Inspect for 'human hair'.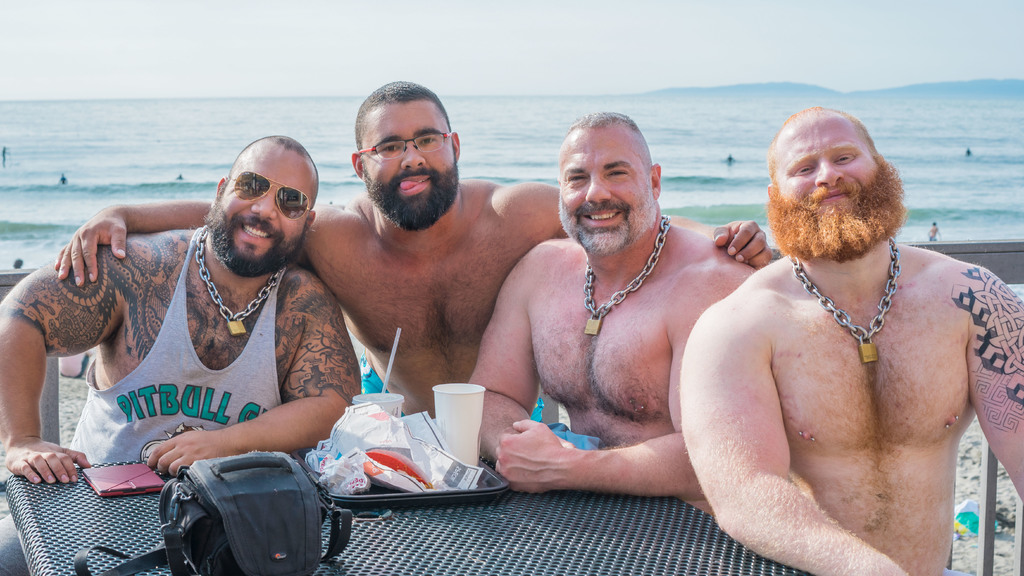
Inspection: crop(564, 106, 636, 131).
